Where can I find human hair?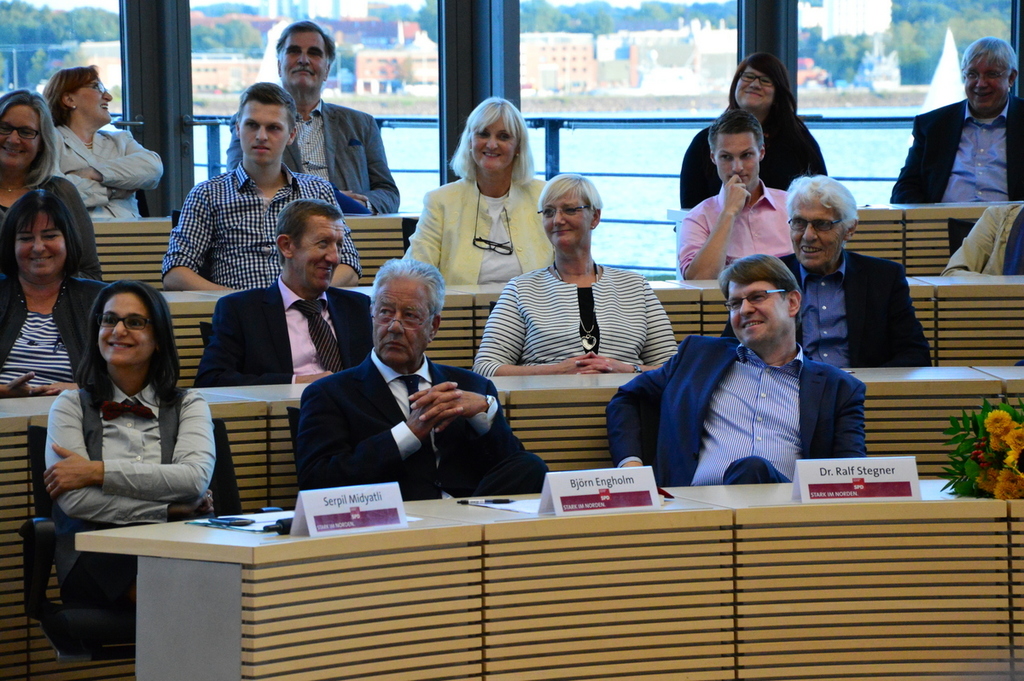
You can find it at [x1=957, y1=35, x2=1019, y2=90].
